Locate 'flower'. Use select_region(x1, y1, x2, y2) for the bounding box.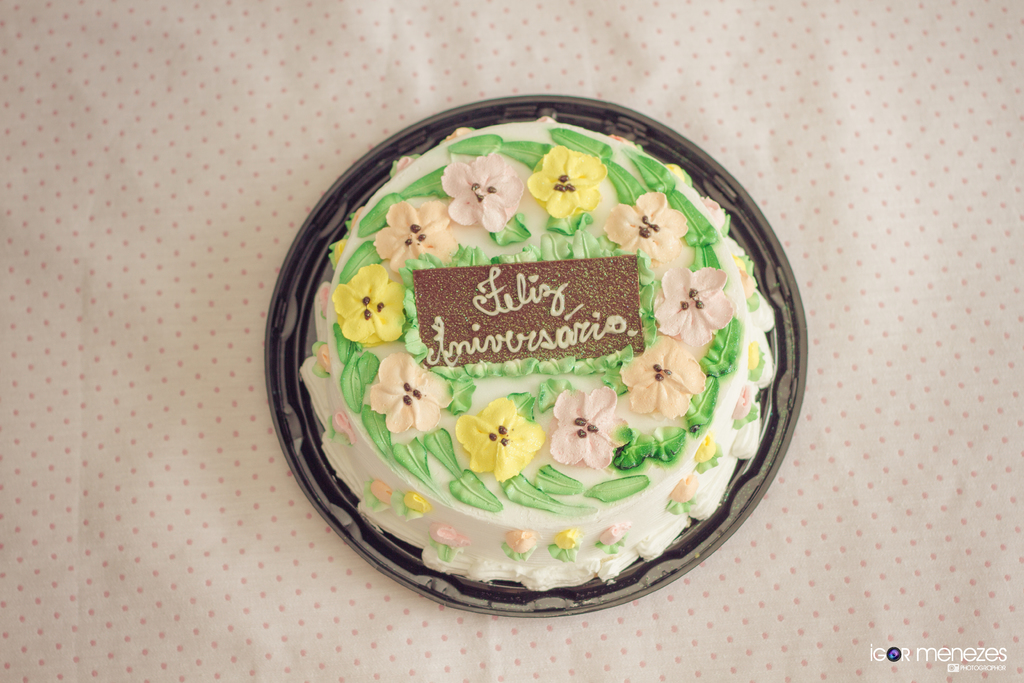
select_region(371, 194, 455, 276).
